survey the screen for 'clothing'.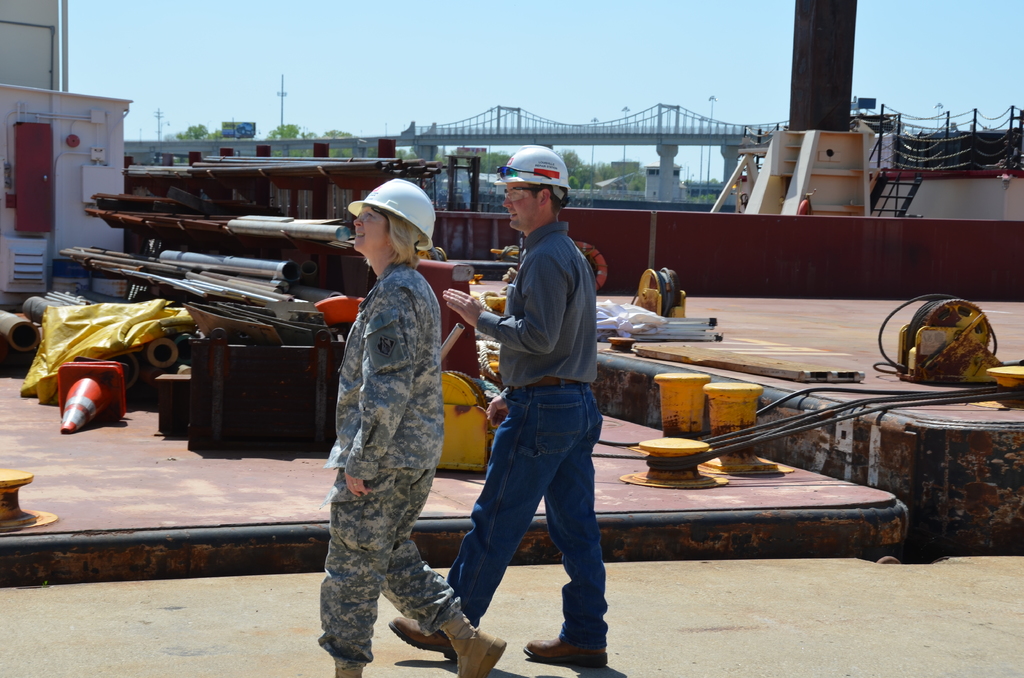
Survey found: x1=445 y1=221 x2=604 y2=646.
